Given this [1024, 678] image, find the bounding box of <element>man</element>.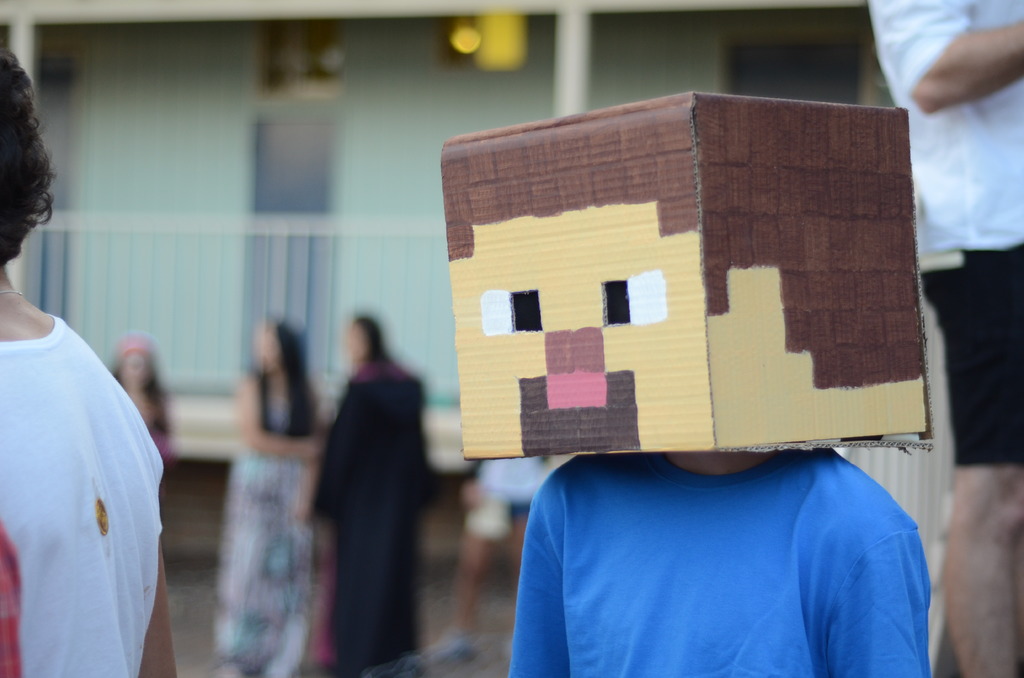
detection(865, 0, 1023, 677).
